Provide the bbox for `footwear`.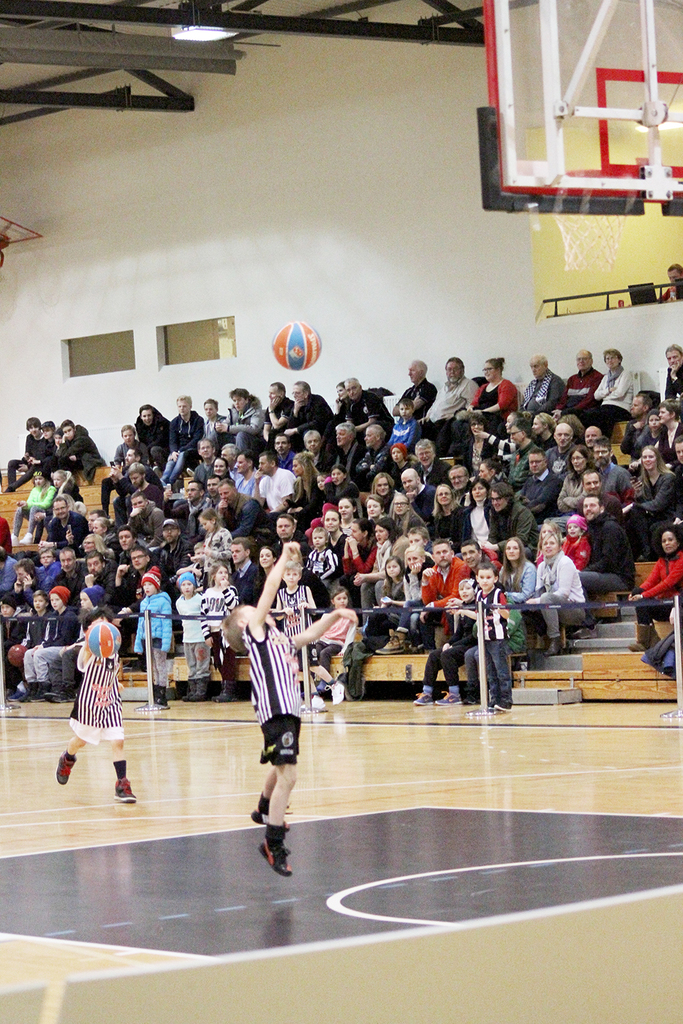
242/816/301/886.
